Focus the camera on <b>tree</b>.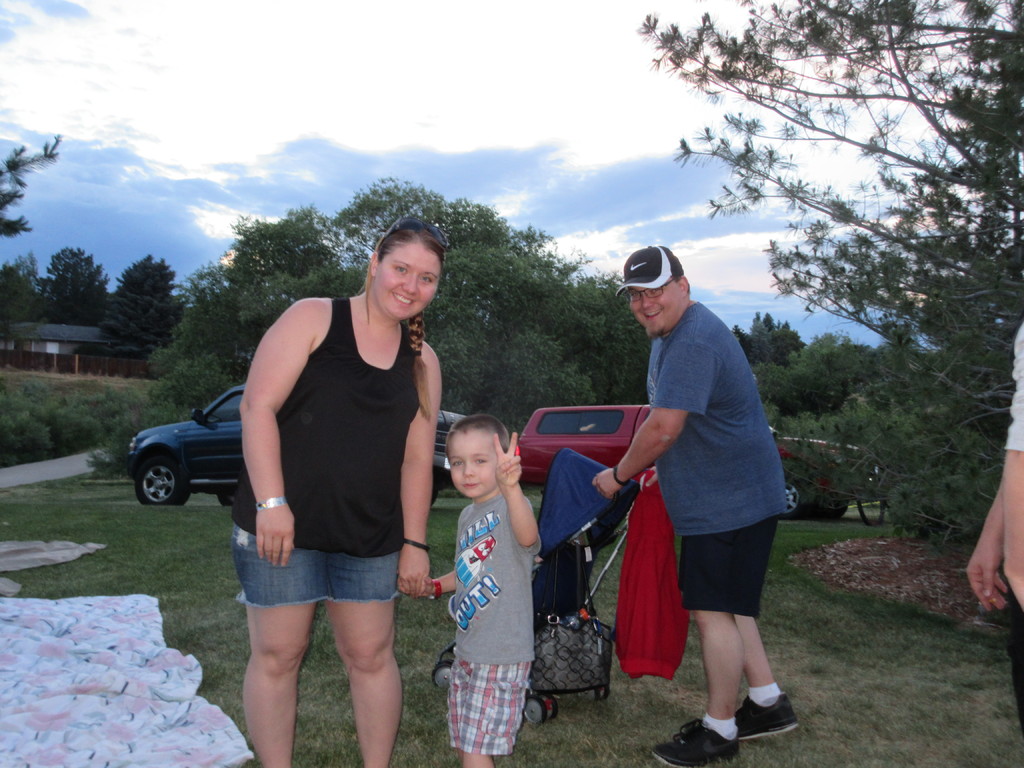
Focus region: (x1=94, y1=254, x2=181, y2=360).
